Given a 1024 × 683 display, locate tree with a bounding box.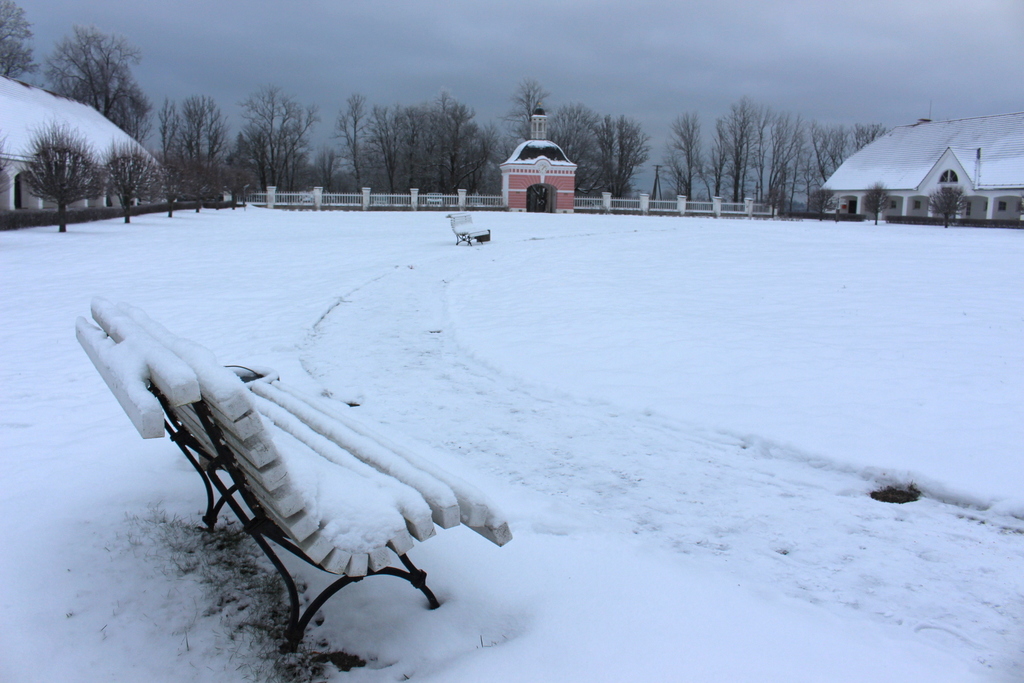
Located: (924, 179, 971, 227).
